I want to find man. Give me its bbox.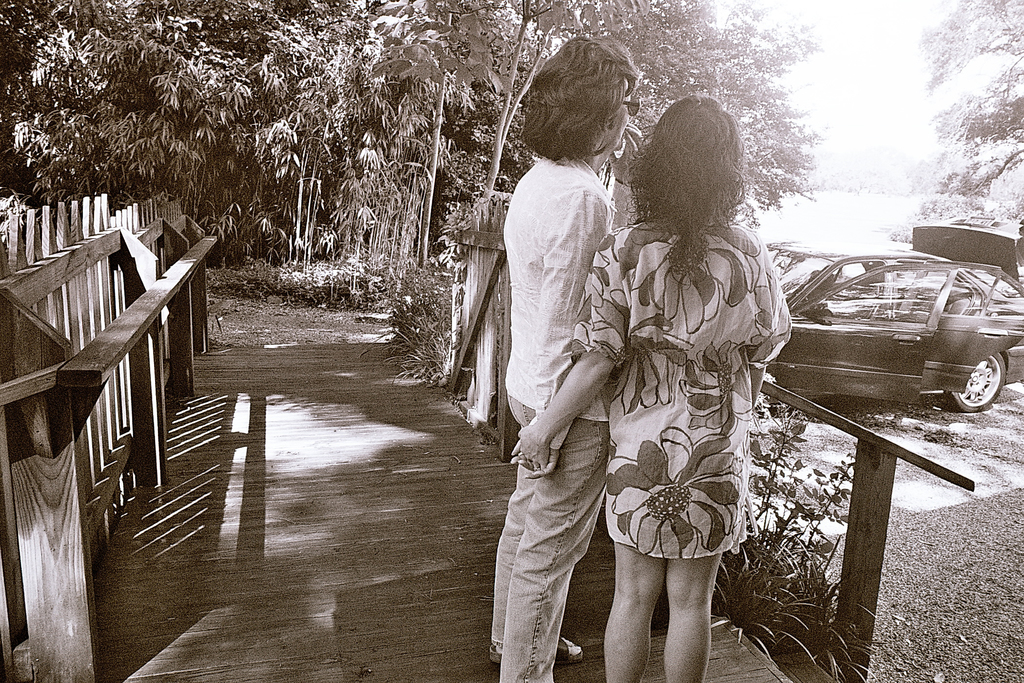
BBox(503, 25, 598, 682).
